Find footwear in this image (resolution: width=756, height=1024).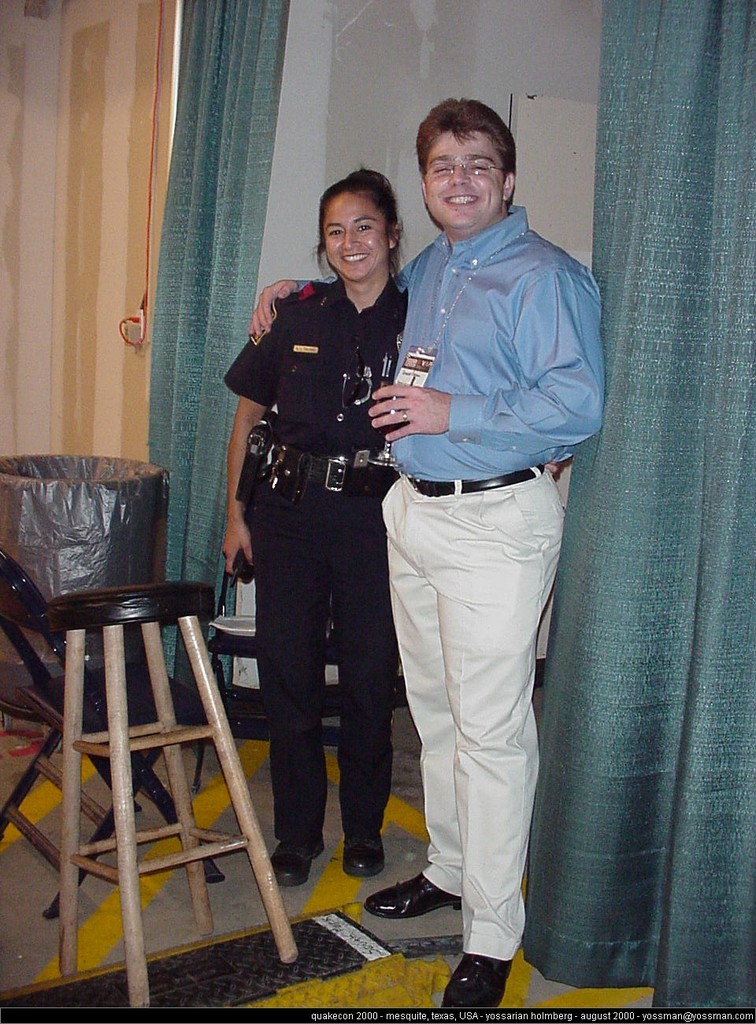
362,877,461,912.
